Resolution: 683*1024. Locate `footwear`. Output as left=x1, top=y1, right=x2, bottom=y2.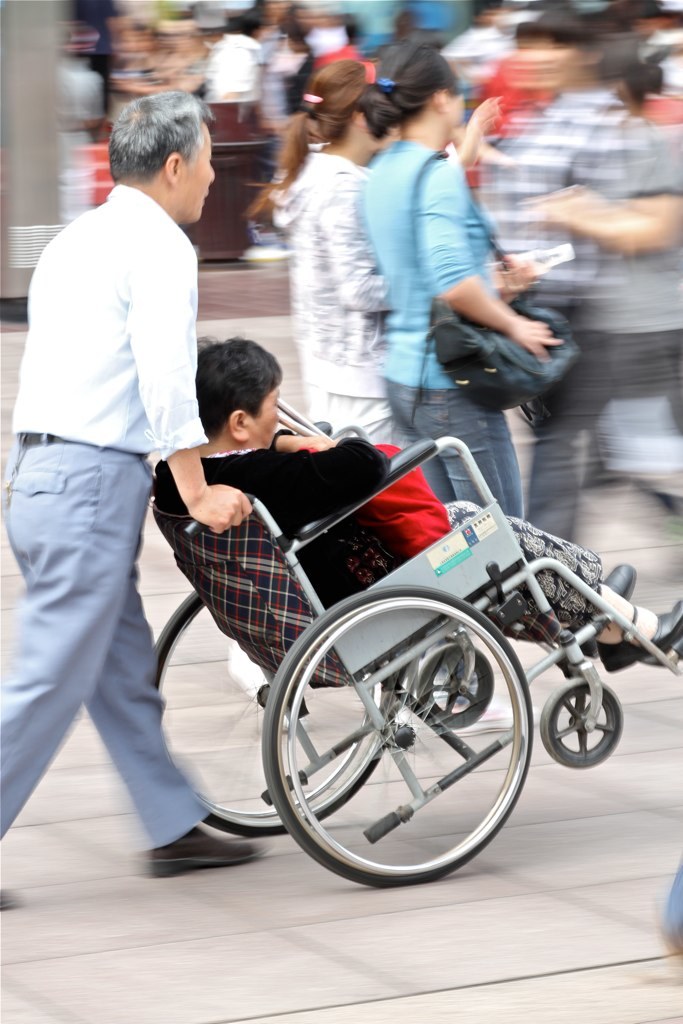
left=148, top=824, right=274, bottom=879.
